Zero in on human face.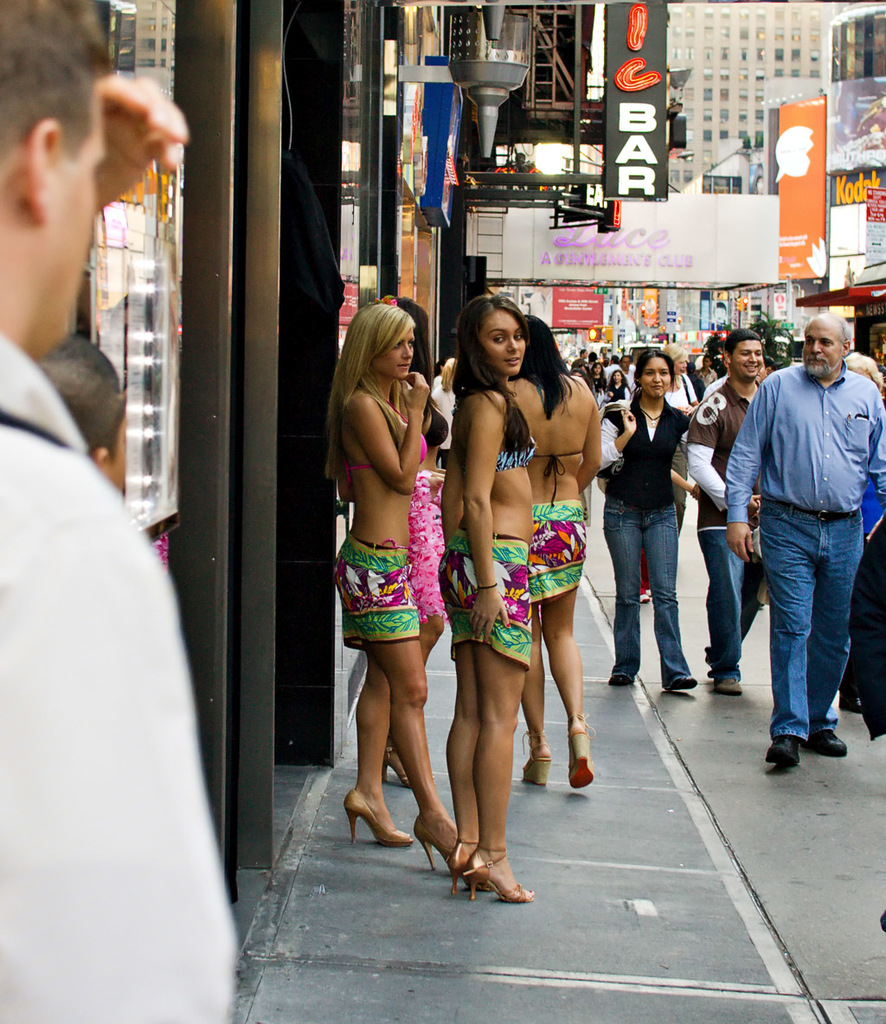
Zeroed in: 369,327,413,378.
